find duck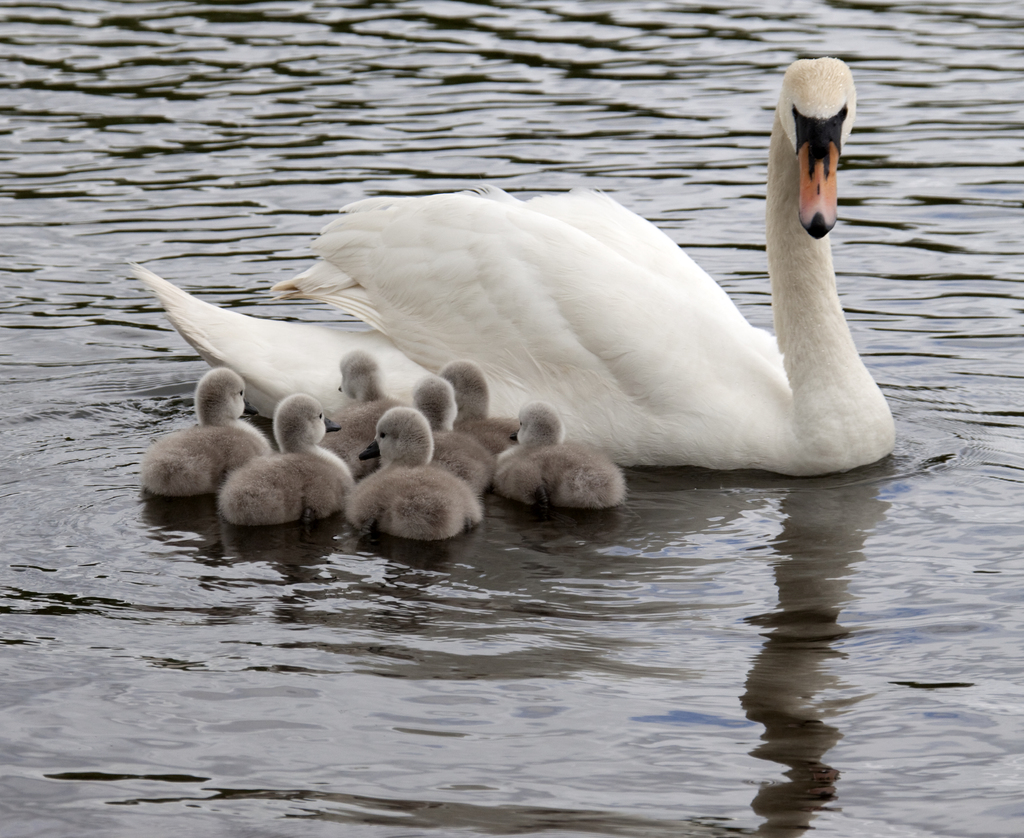
{"x1": 351, "y1": 410, "x2": 484, "y2": 543}
